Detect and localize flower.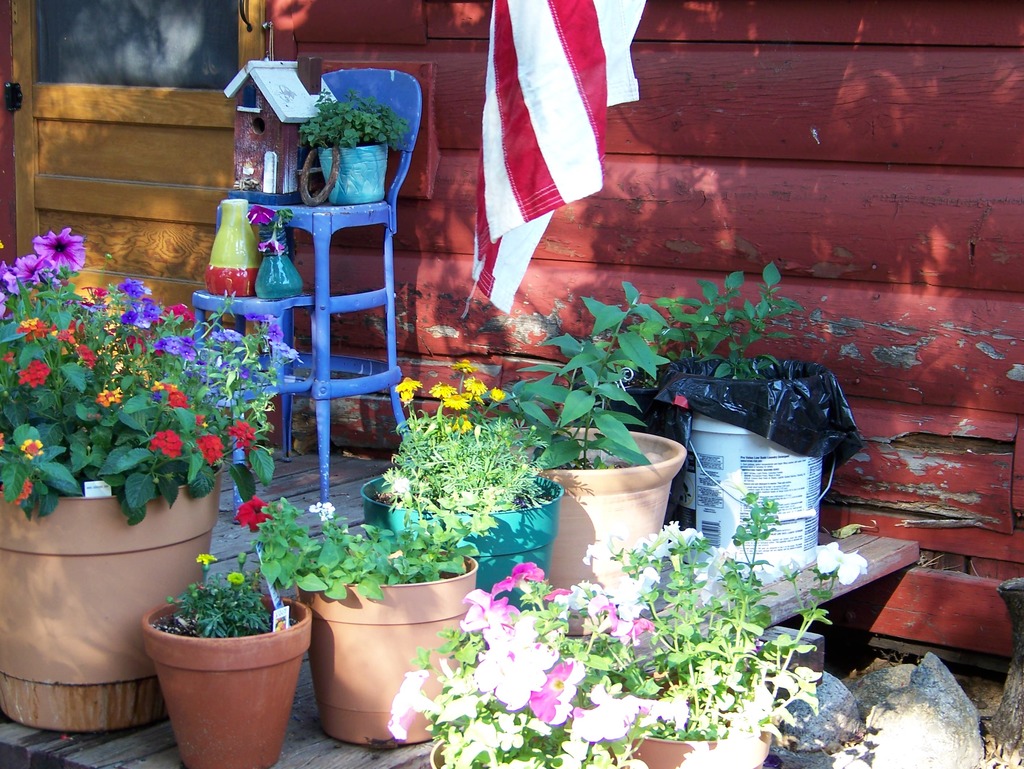
Localized at bbox(466, 634, 568, 723).
